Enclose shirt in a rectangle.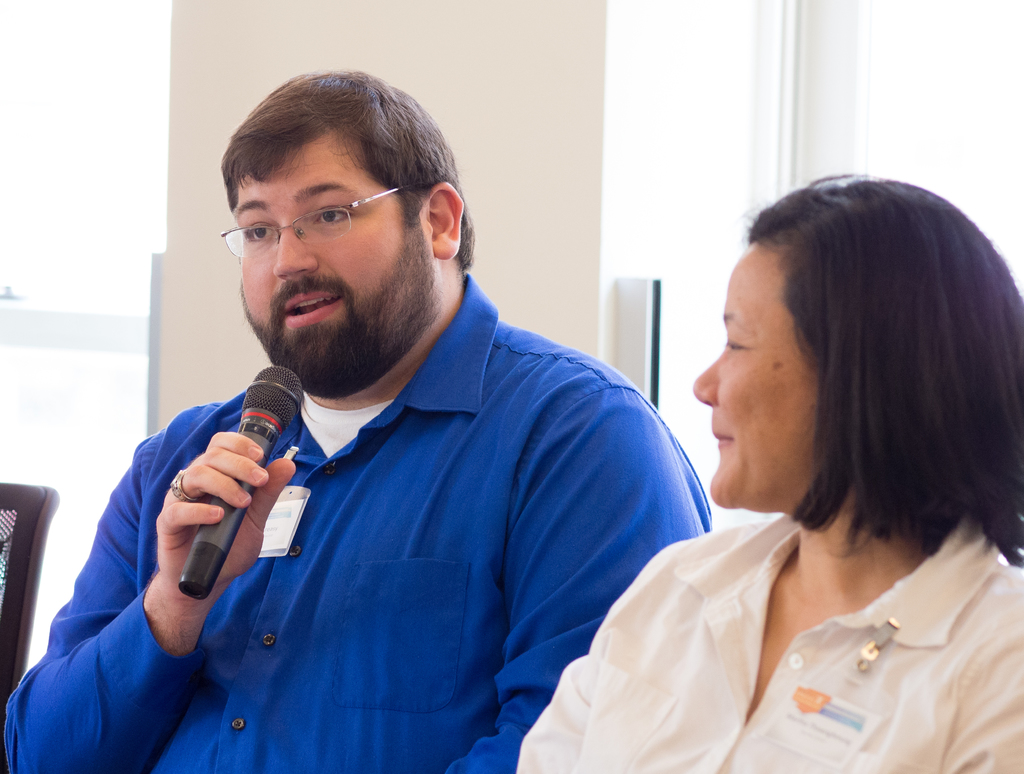
bbox=[84, 274, 753, 768].
